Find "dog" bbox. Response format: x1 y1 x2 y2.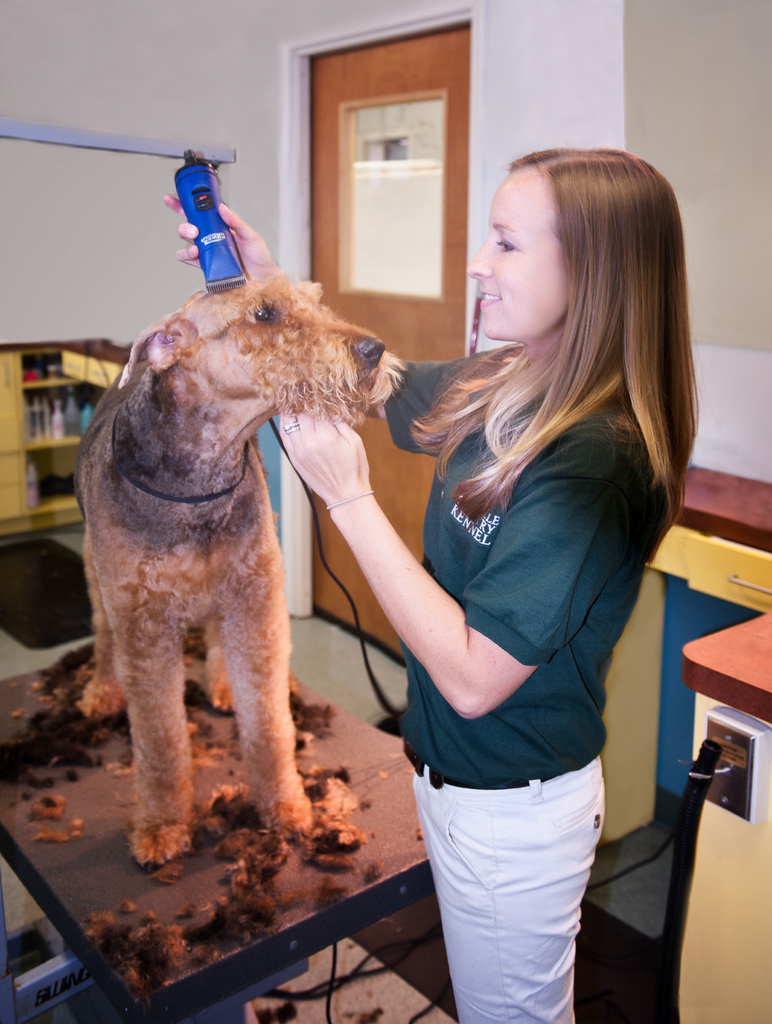
67 271 409 870.
